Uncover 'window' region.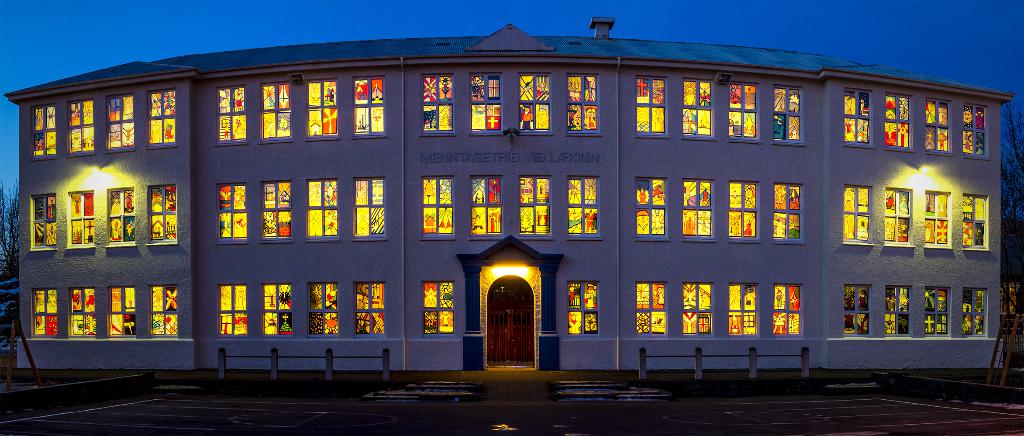
Uncovered: 65 99 93 155.
